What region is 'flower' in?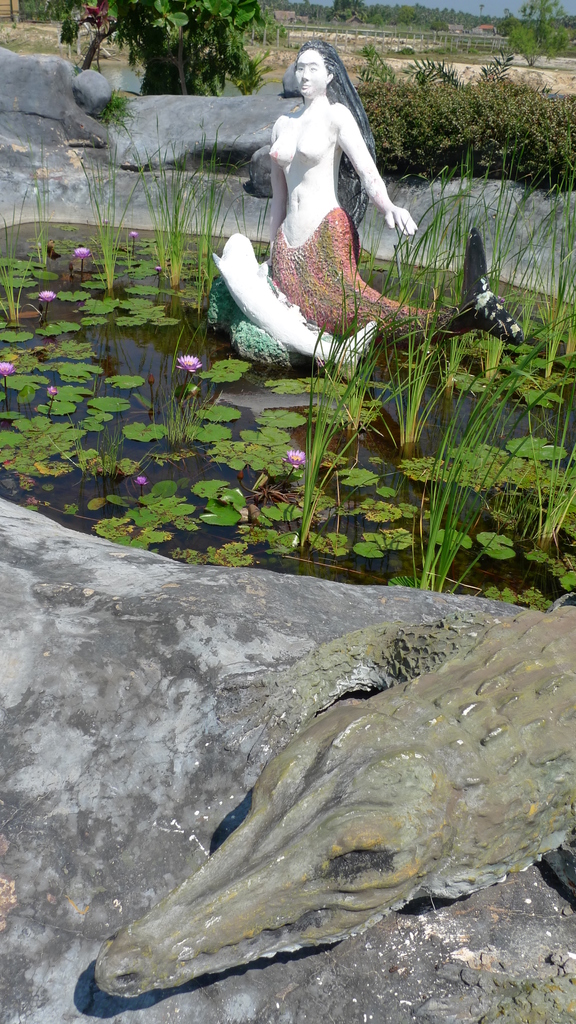
BBox(129, 228, 140, 238).
